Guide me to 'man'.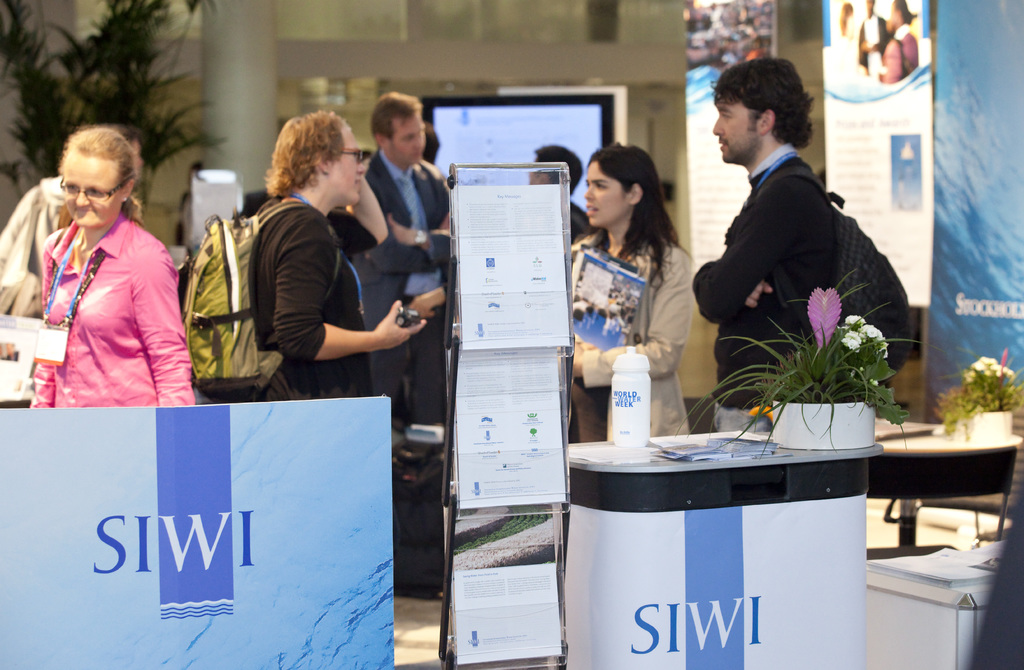
Guidance: l=366, t=93, r=453, b=424.
